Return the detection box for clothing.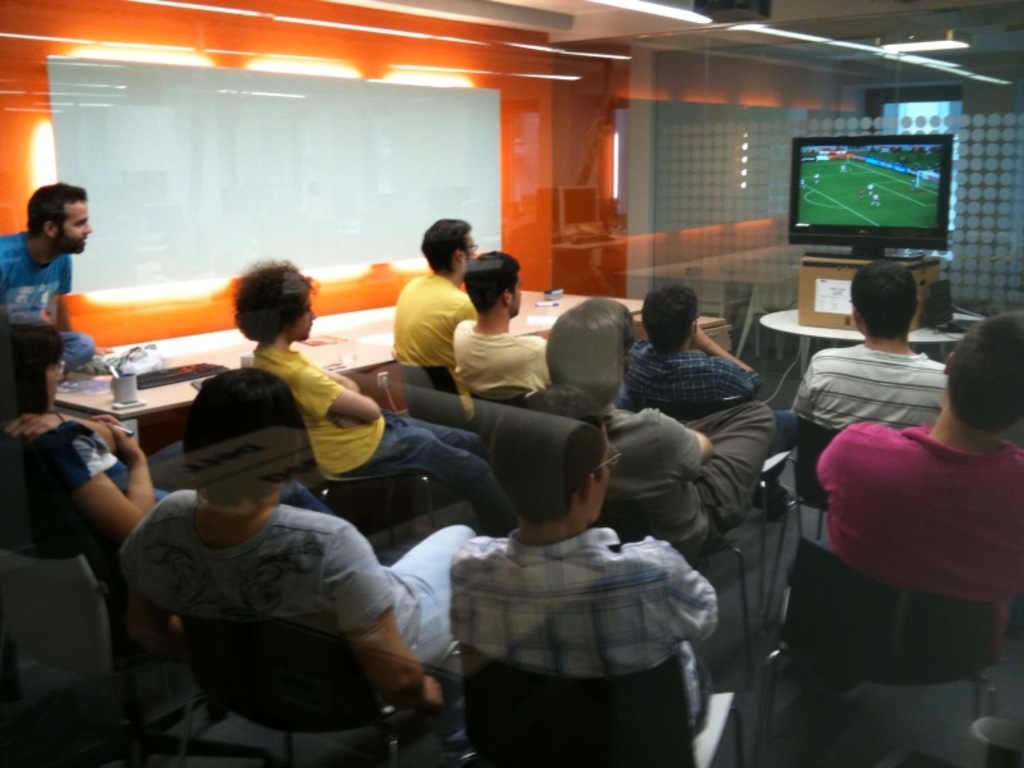
bbox(0, 422, 136, 590).
